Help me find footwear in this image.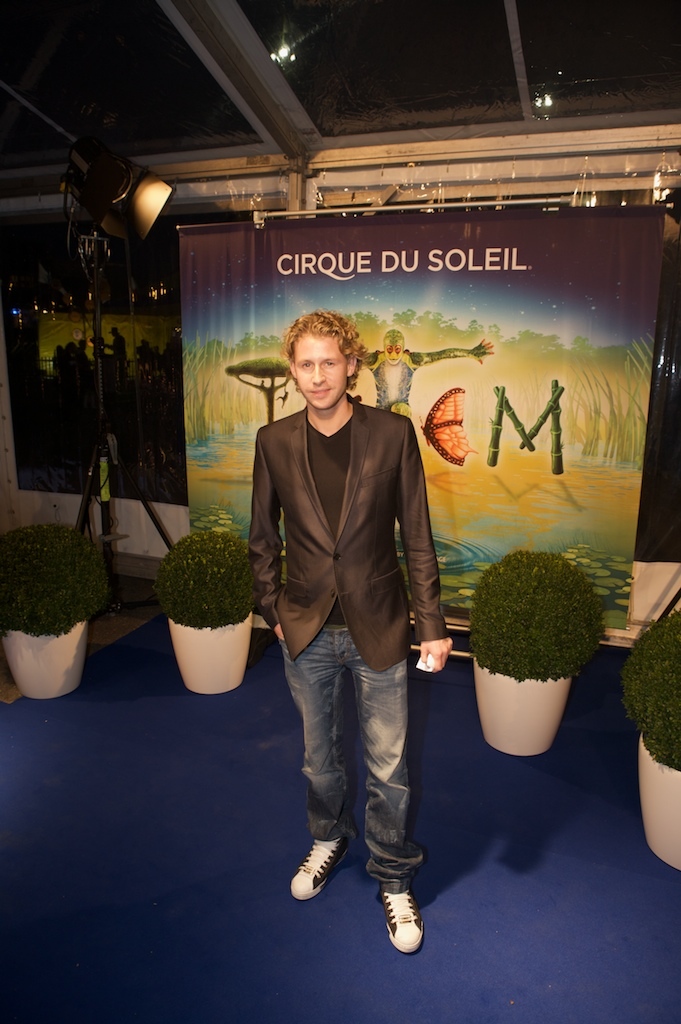
Found it: x1=361, y1=889, x2=432, y2=964.
